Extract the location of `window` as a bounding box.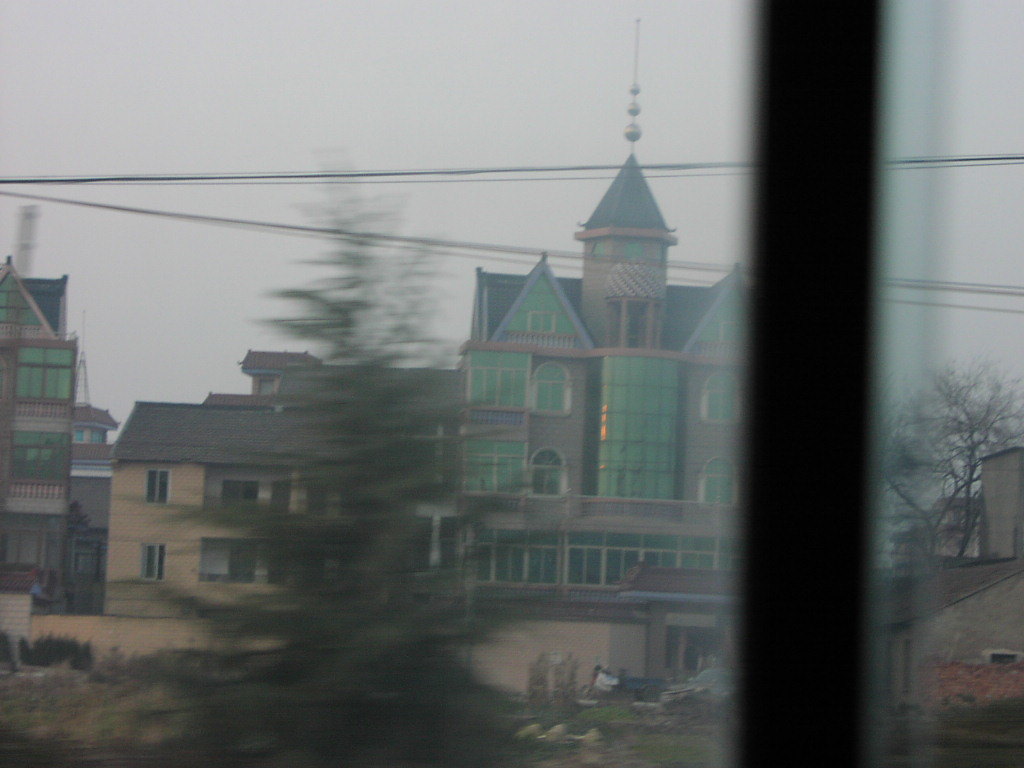
x1=304 y1=480 x2=323 y2=517.
